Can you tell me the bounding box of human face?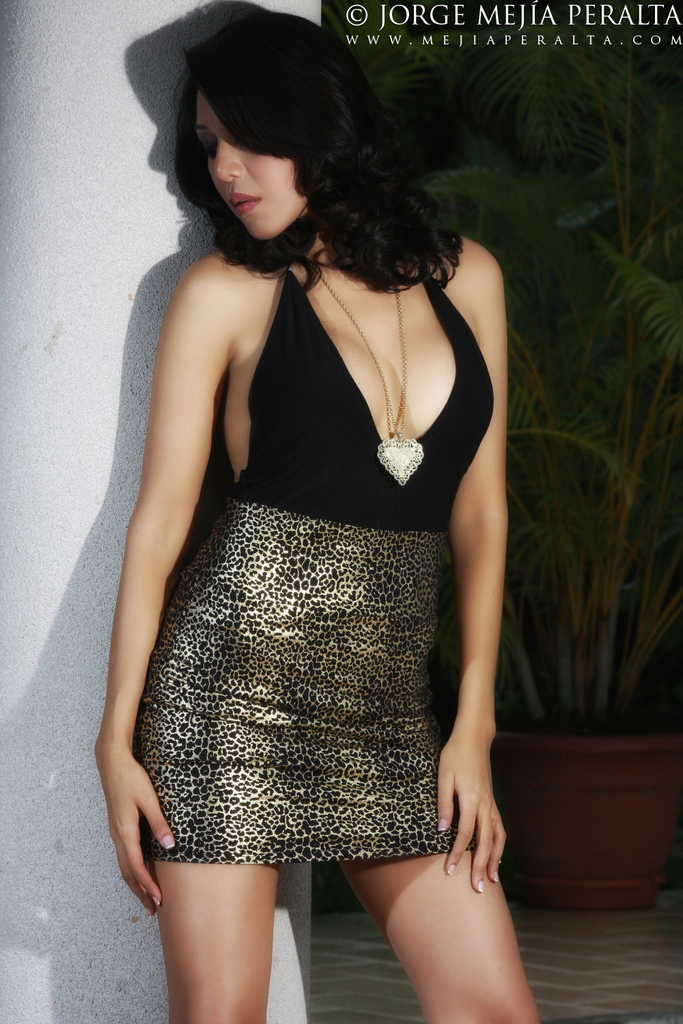
[184, 88, 310, 240].
